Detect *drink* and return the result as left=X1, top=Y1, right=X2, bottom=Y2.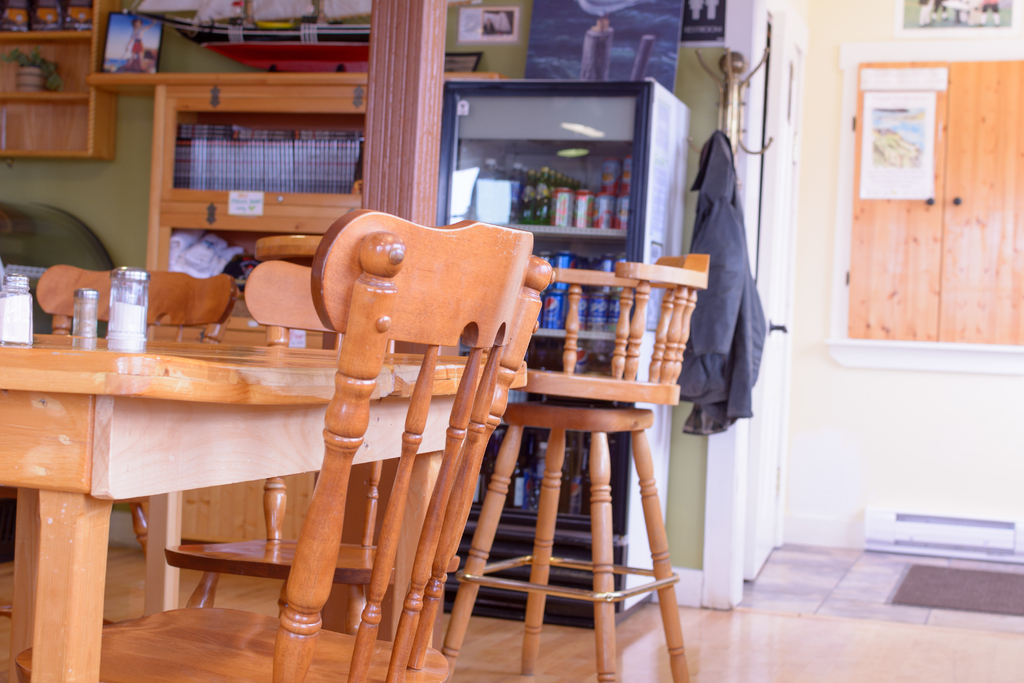
left=528, top=438, right=546, bottom=511.
